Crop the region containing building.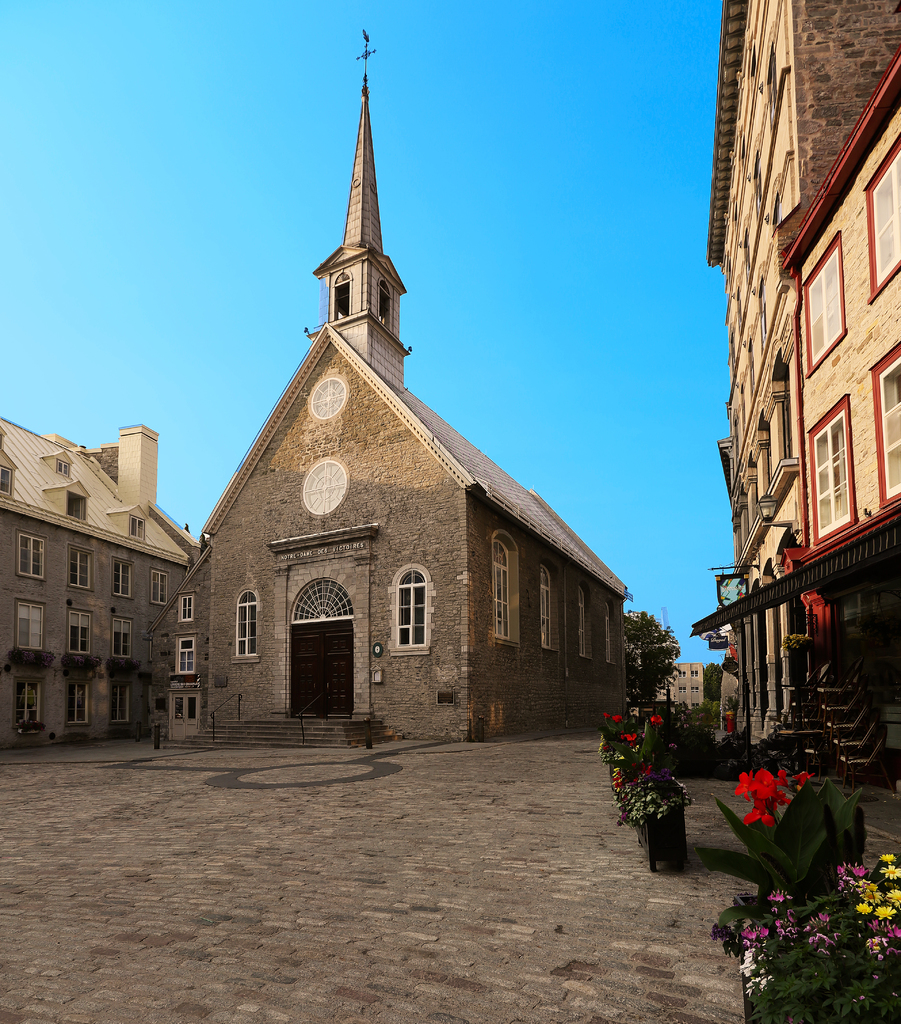
Crop region: 0/421/191/750.
